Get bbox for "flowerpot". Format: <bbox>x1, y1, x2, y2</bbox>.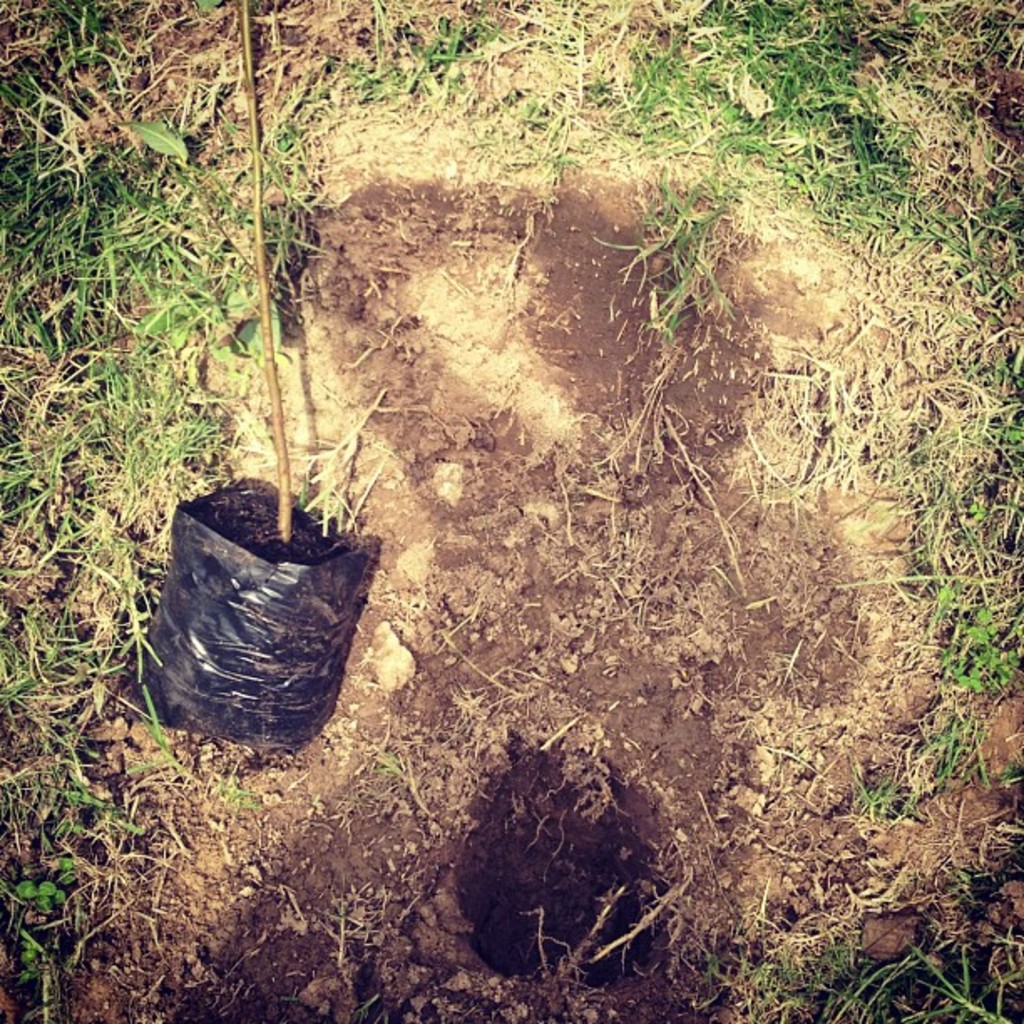
<bbox>136, 375, 398, 775</bbox>.
